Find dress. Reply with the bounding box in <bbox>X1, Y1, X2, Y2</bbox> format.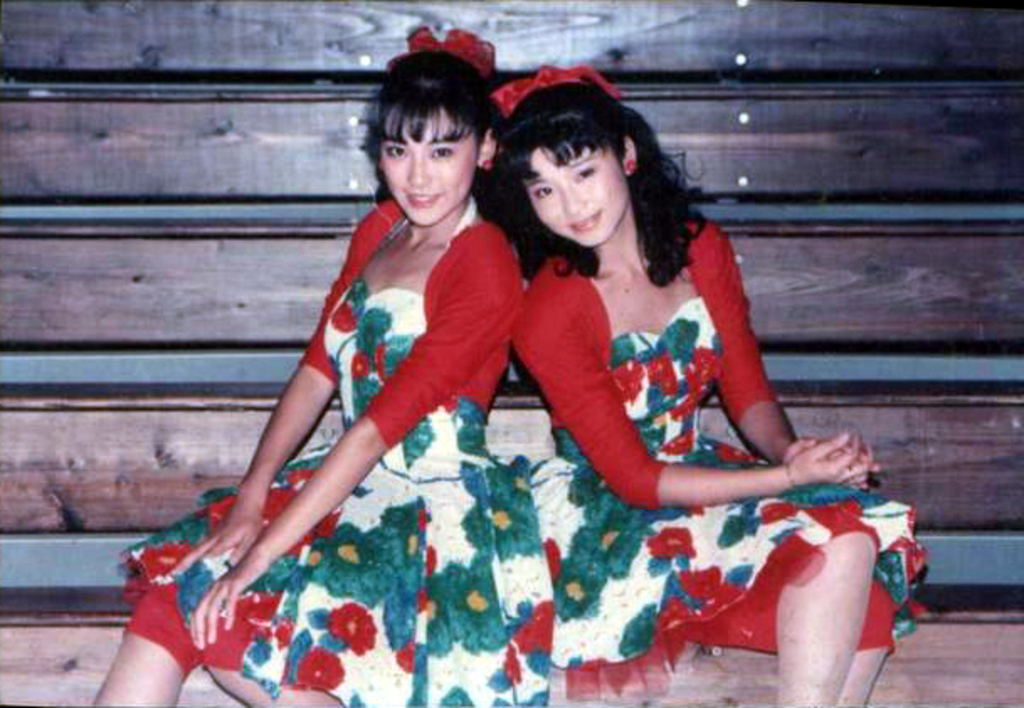
<bbox>533, 289, 940, 706</bbox>.
